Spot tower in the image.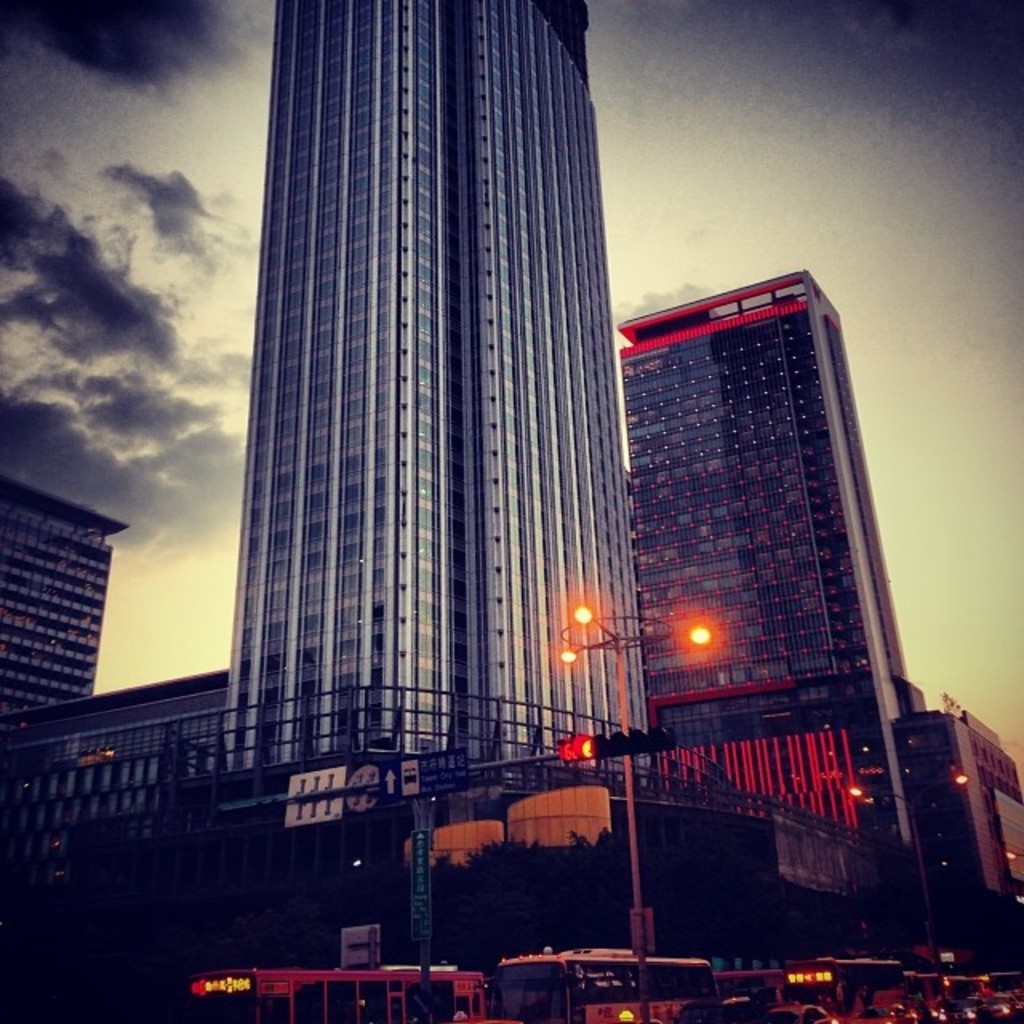
tower found at BBox(0, 458, 142, 706).
